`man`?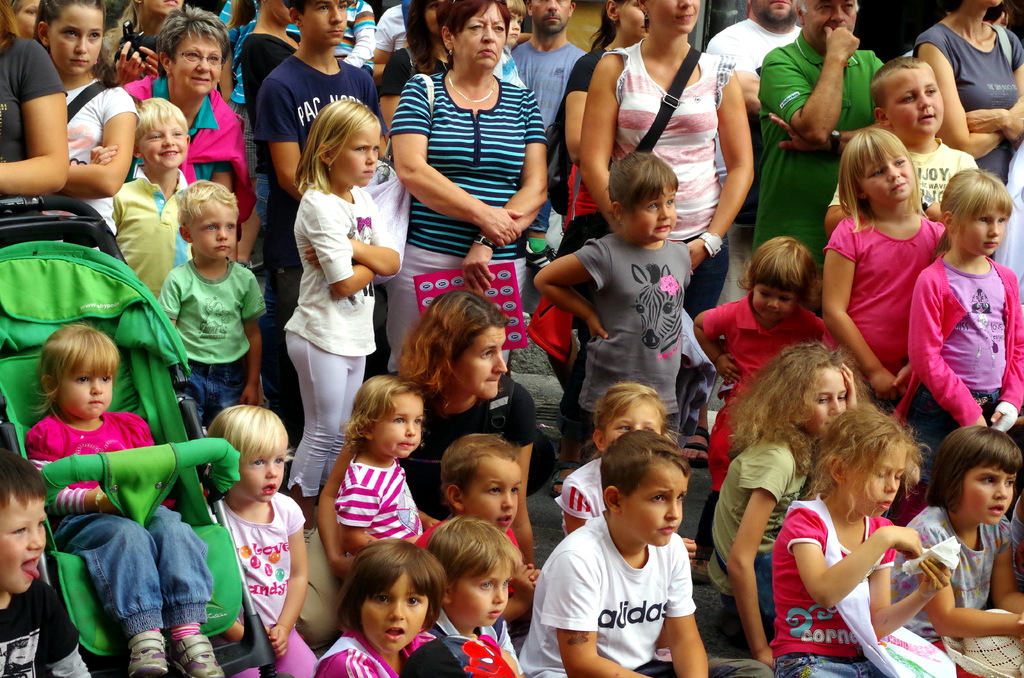
box(510, 0, 589, 256)
